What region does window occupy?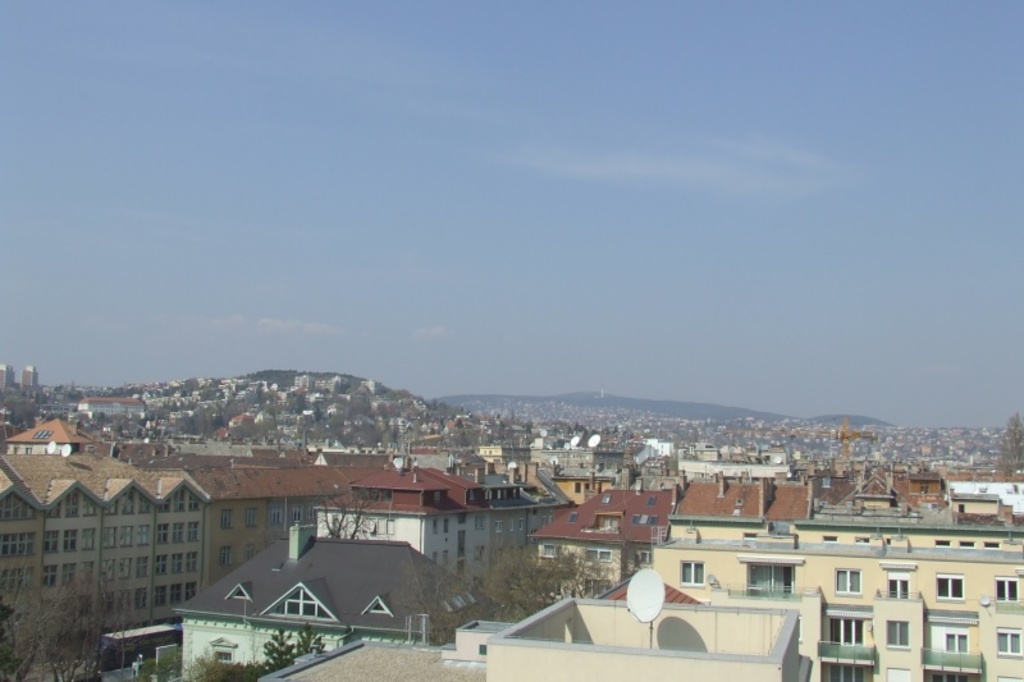
[37, 530, 60, 554].
